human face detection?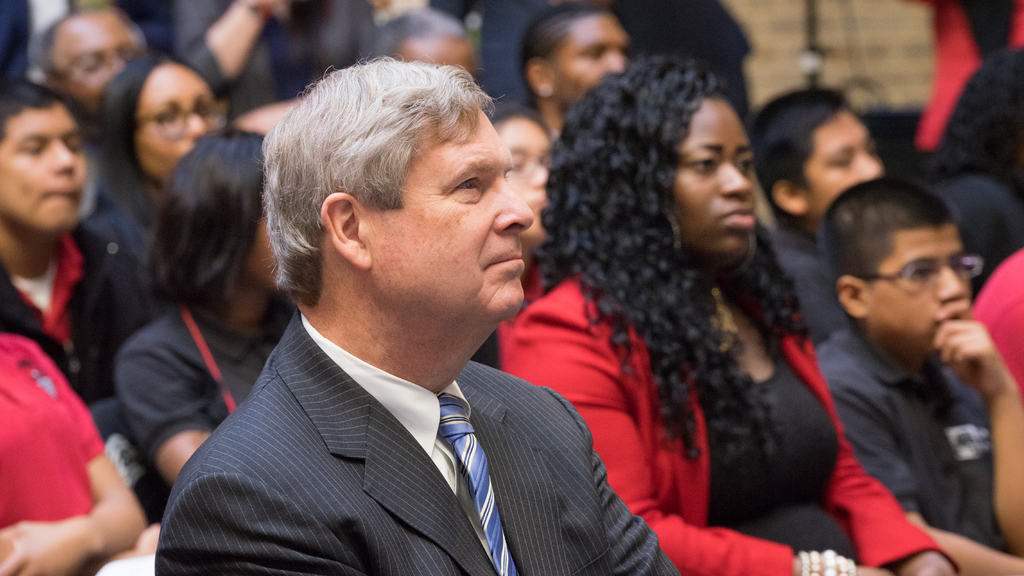
bbox(489, 116, 553, 245)
